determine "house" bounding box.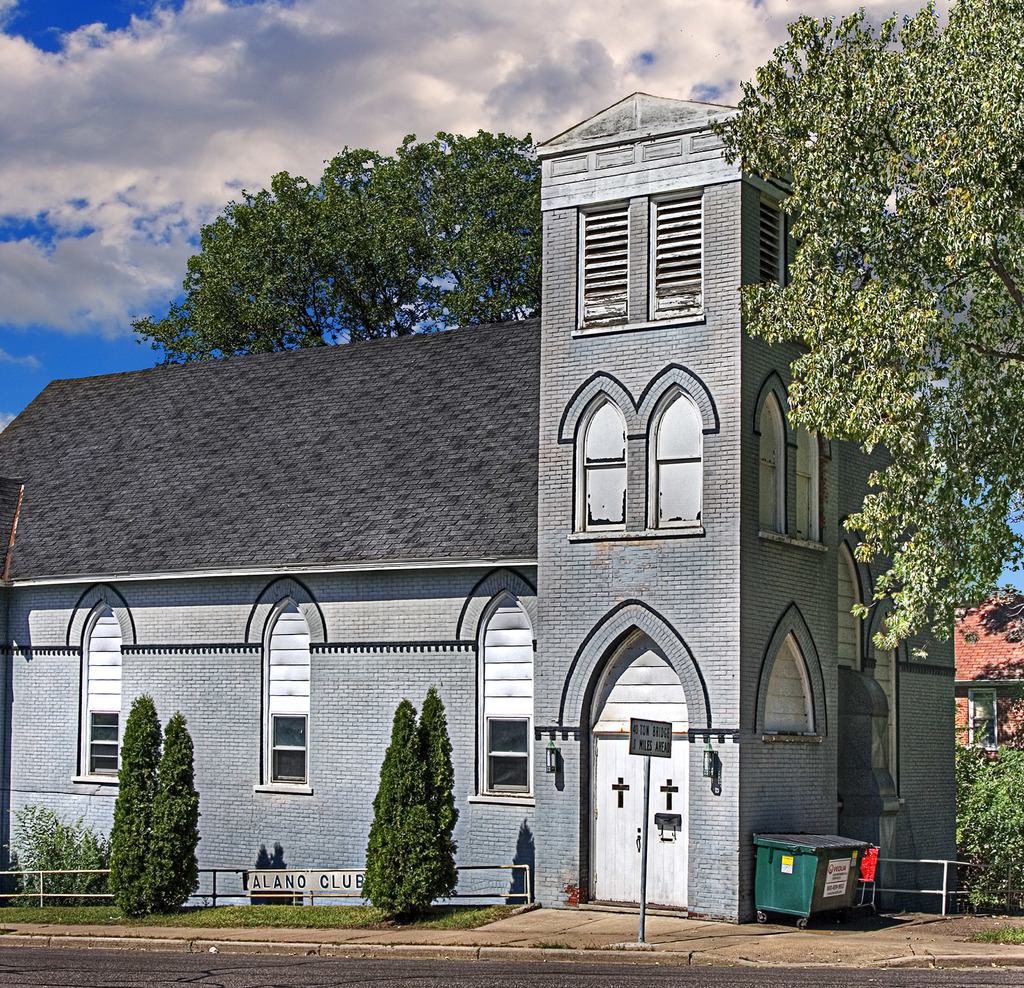
Determined: locate(1, 96, 956, 923).
